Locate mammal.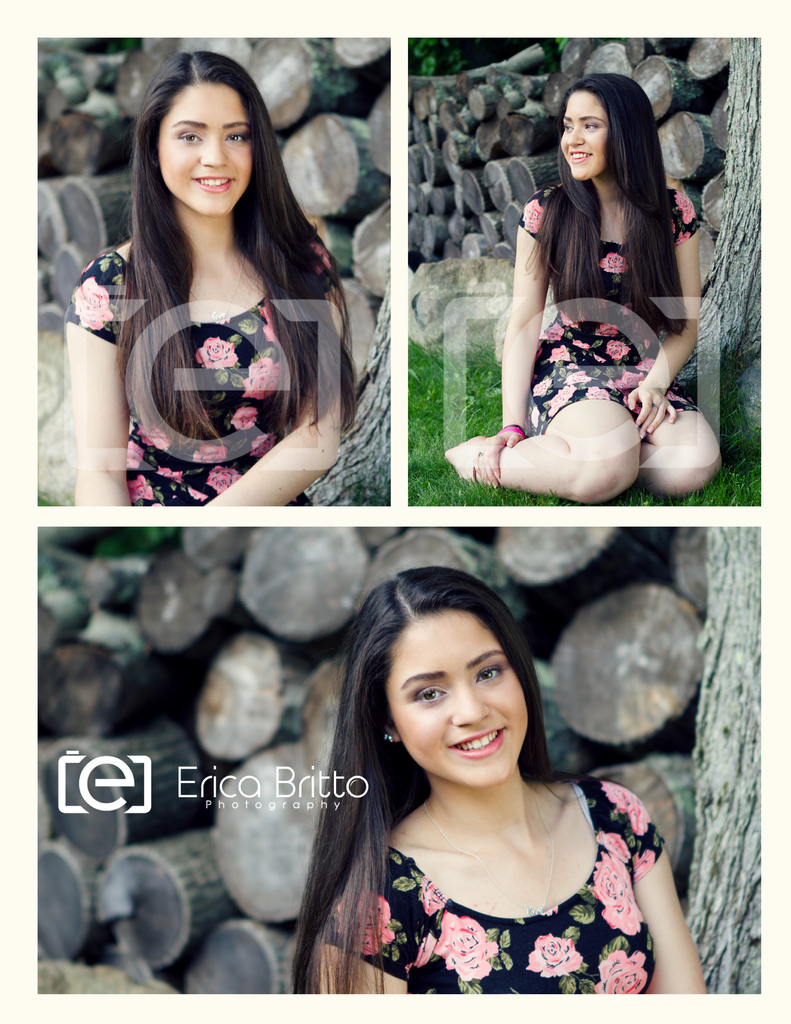
Bounding box: select_region(293, 567, 706, 998).
